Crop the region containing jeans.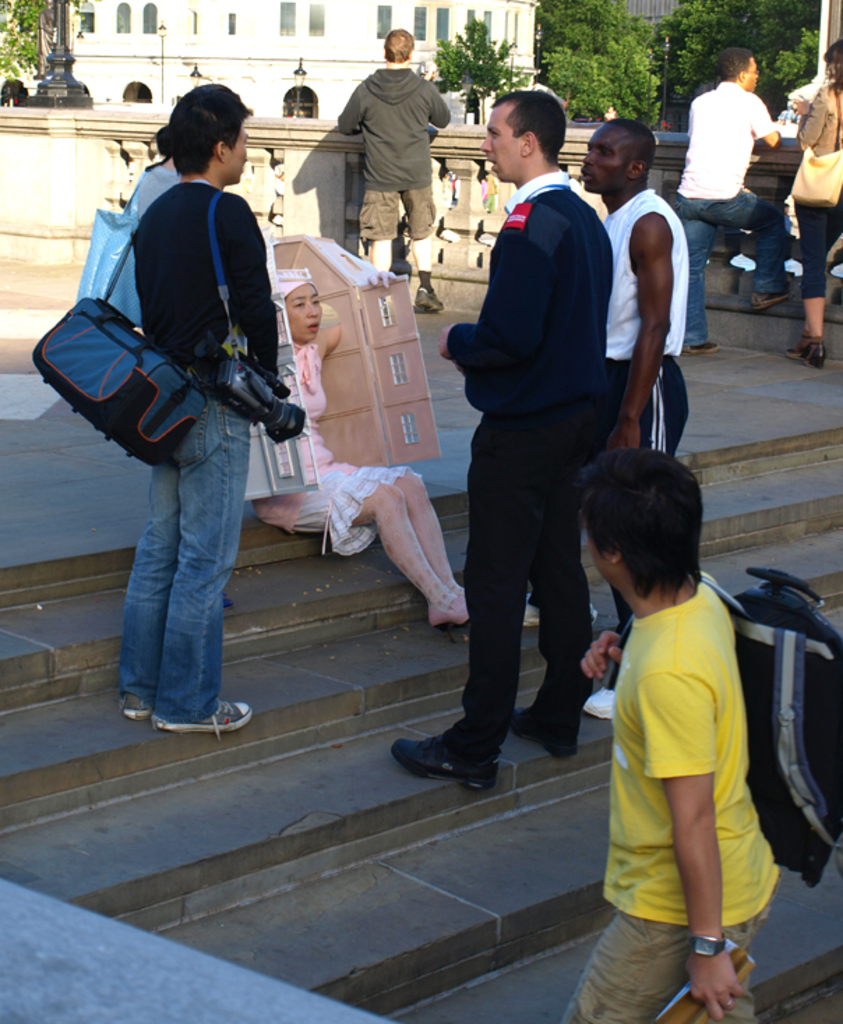
Crop region: rect(120, 396, 250, 727).
